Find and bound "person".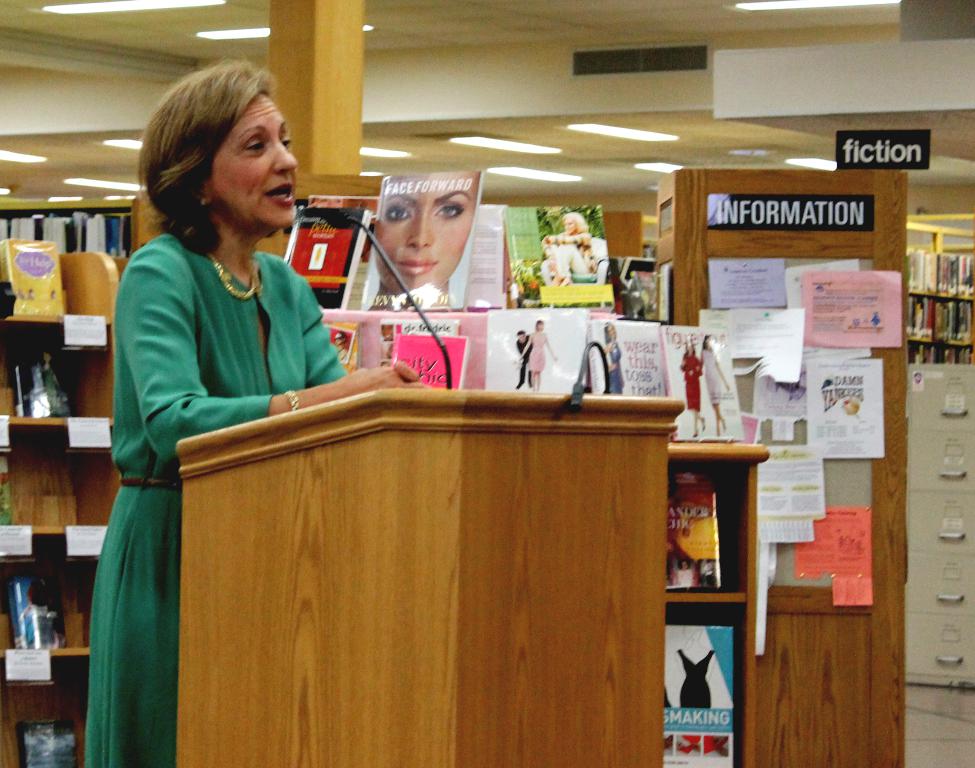
Bound: 540/212/597/285.
